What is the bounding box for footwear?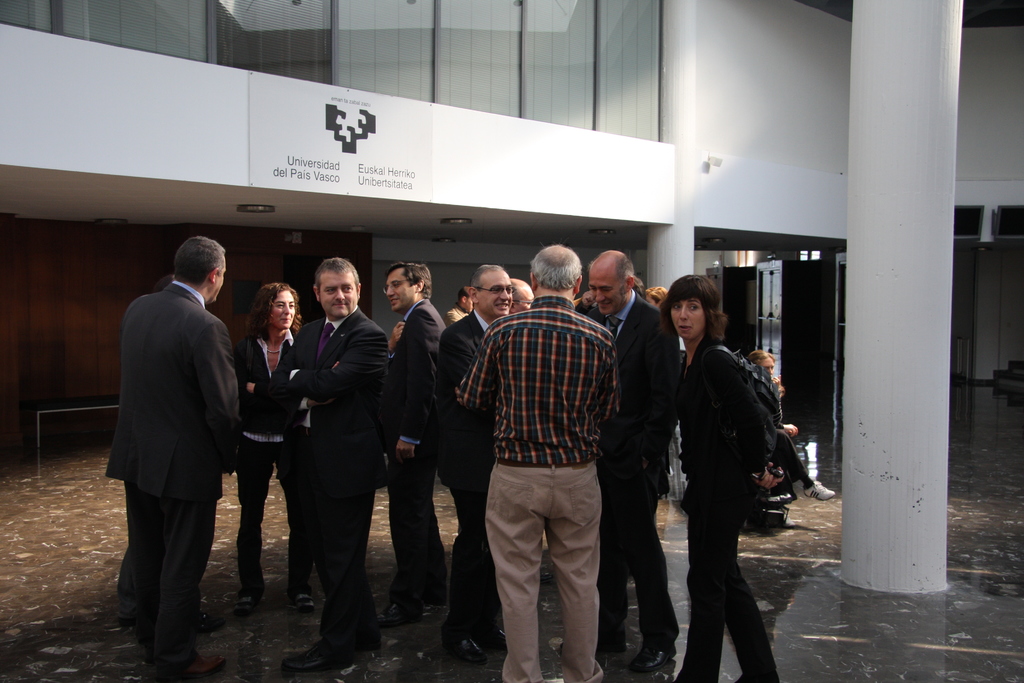
pyautogui.locateOnScreen(803, 479, 831, 500).
